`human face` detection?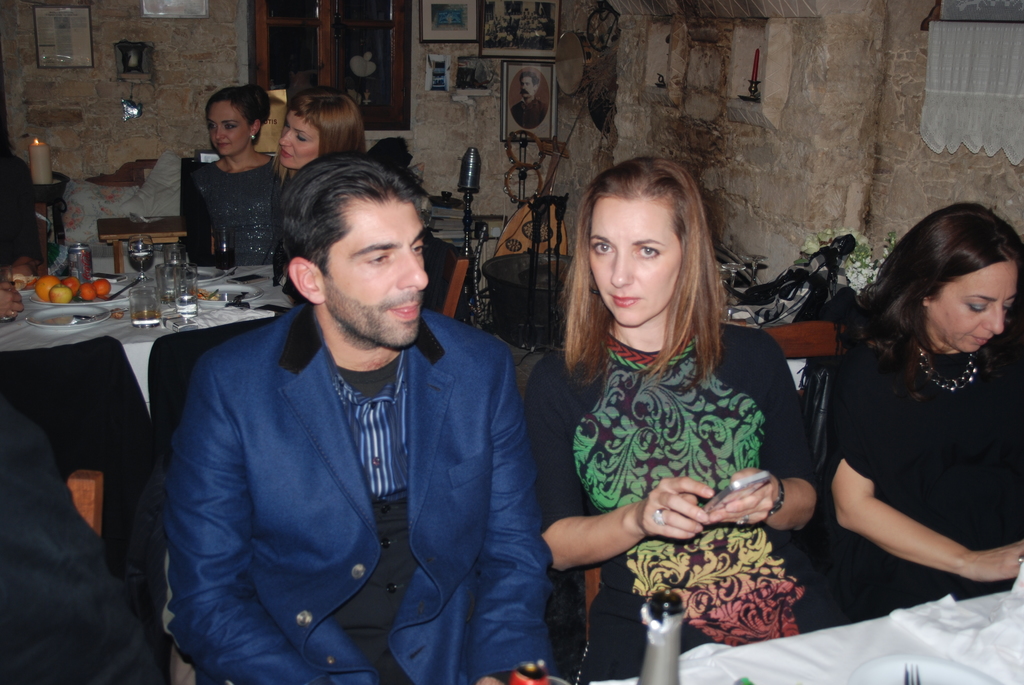
915/262/1018/353
